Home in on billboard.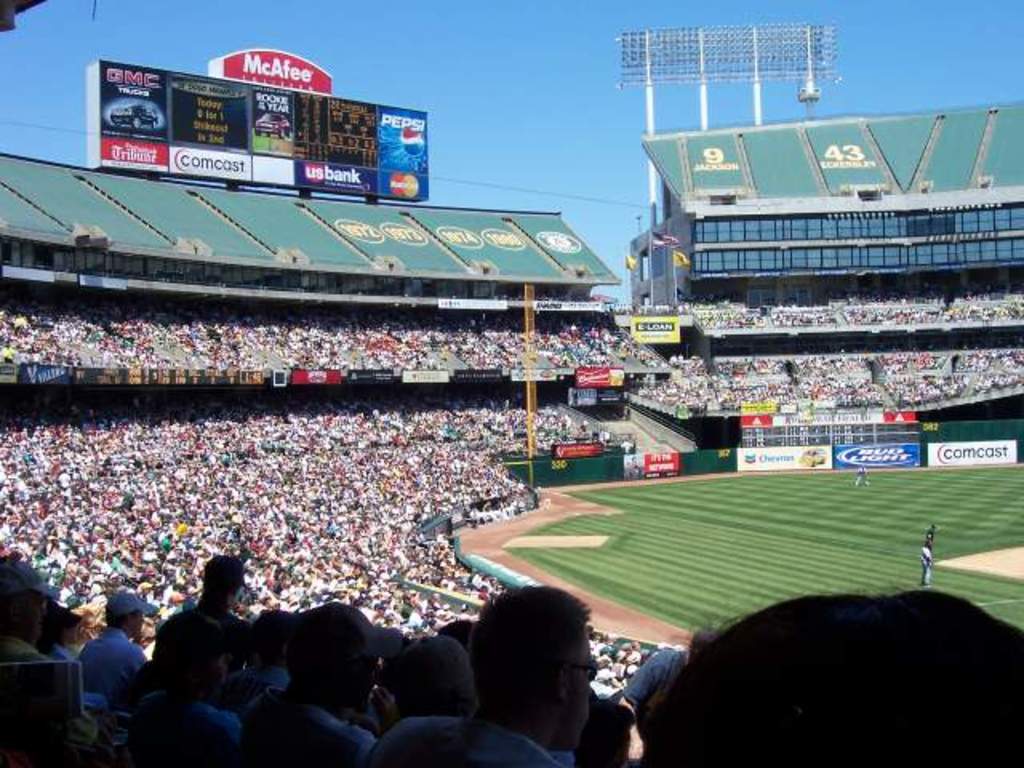
Homed in at [99,62,434,173].
